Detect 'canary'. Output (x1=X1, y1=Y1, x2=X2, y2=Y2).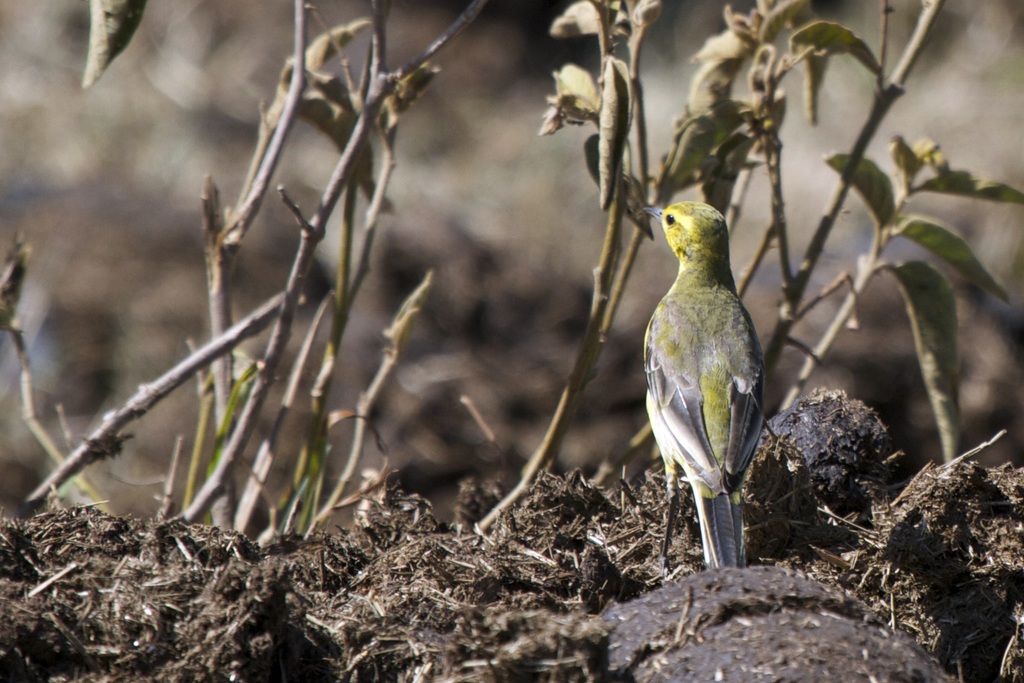
(x1=632, y1=193, x2=771, y2=580).
